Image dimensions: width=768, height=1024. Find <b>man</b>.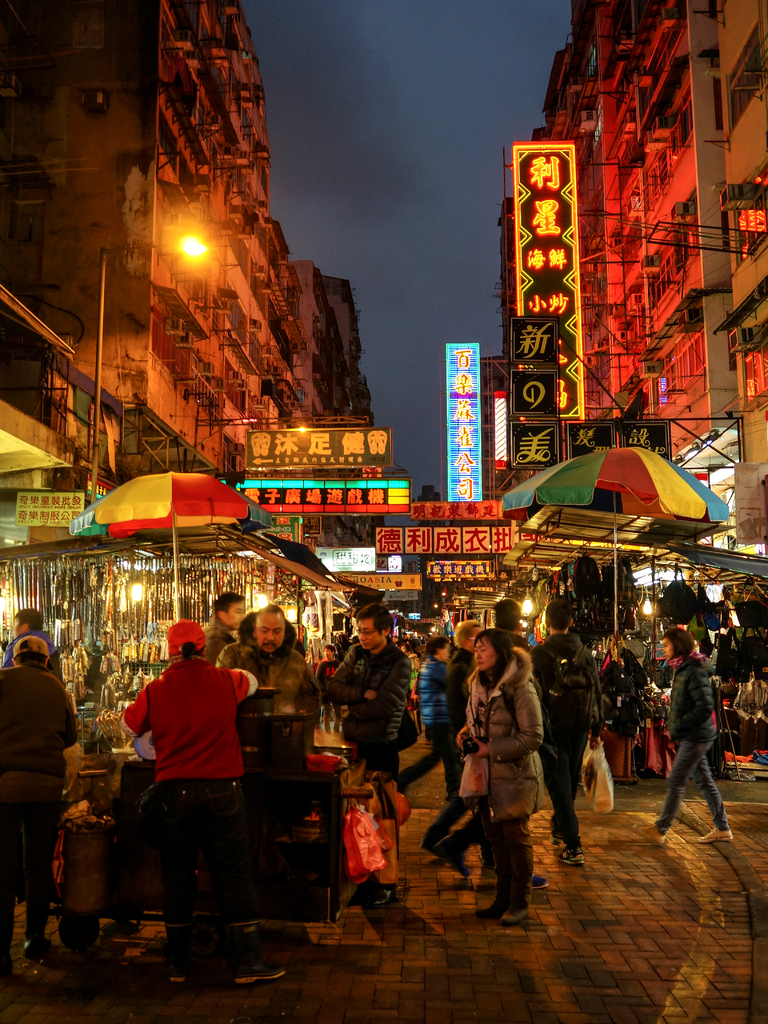
detection(199, 589, 248, 659).
